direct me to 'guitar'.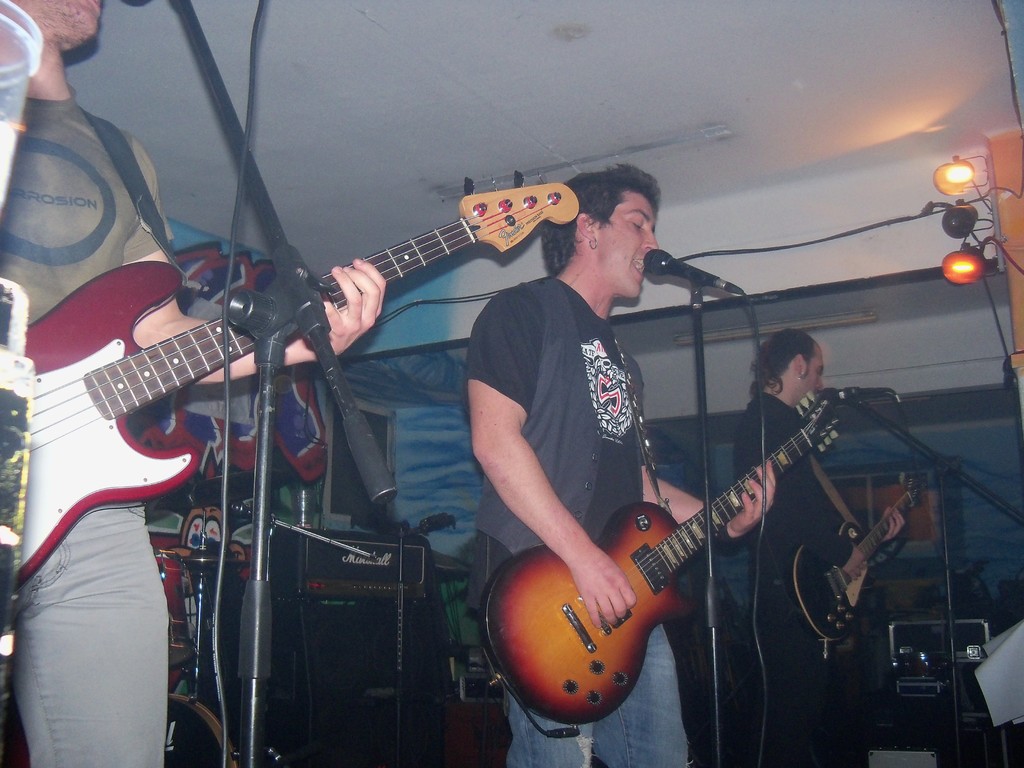
Direction: locate(789, 479, 929, 638).
